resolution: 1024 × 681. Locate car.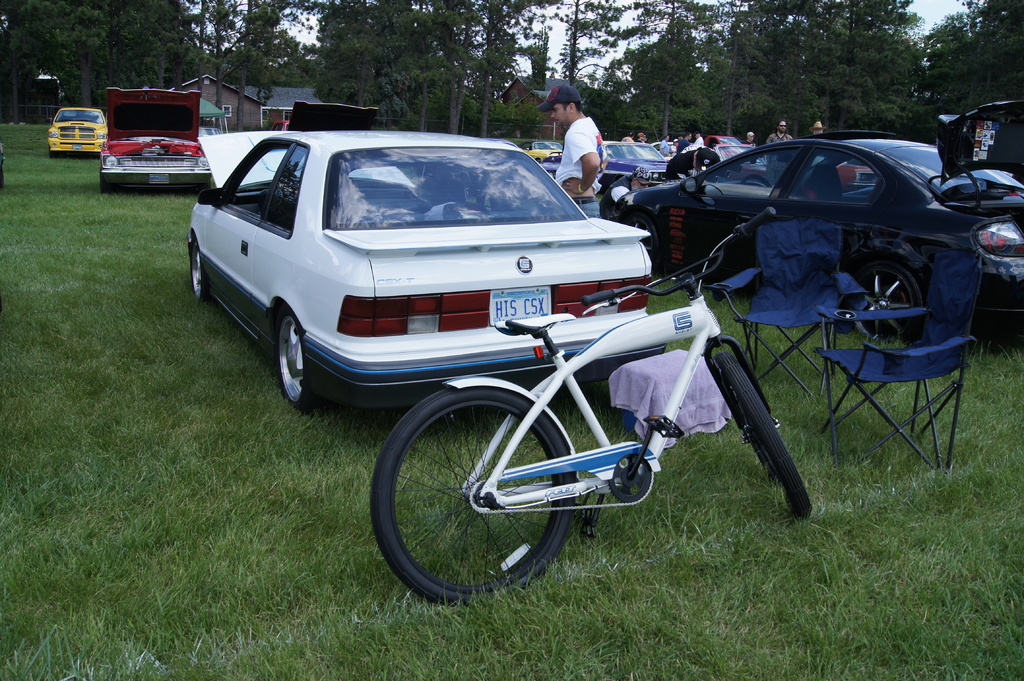
102 79 205 198.
